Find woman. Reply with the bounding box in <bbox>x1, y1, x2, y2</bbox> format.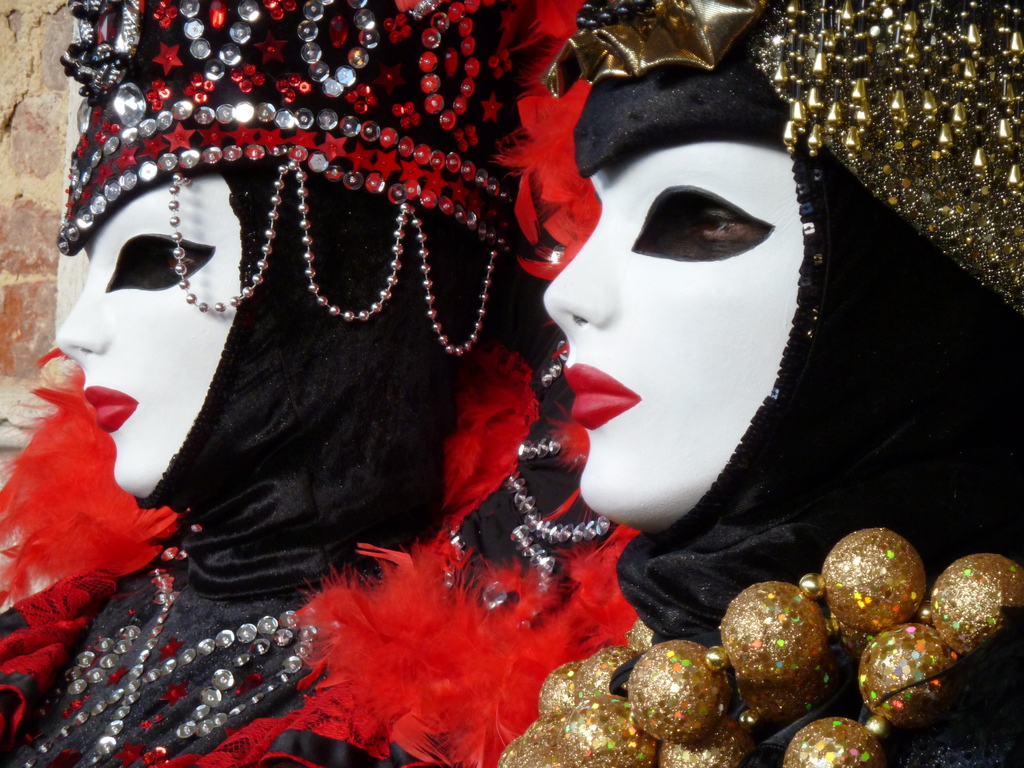
<bbox>0, 0, 638, 767</bbox>.
